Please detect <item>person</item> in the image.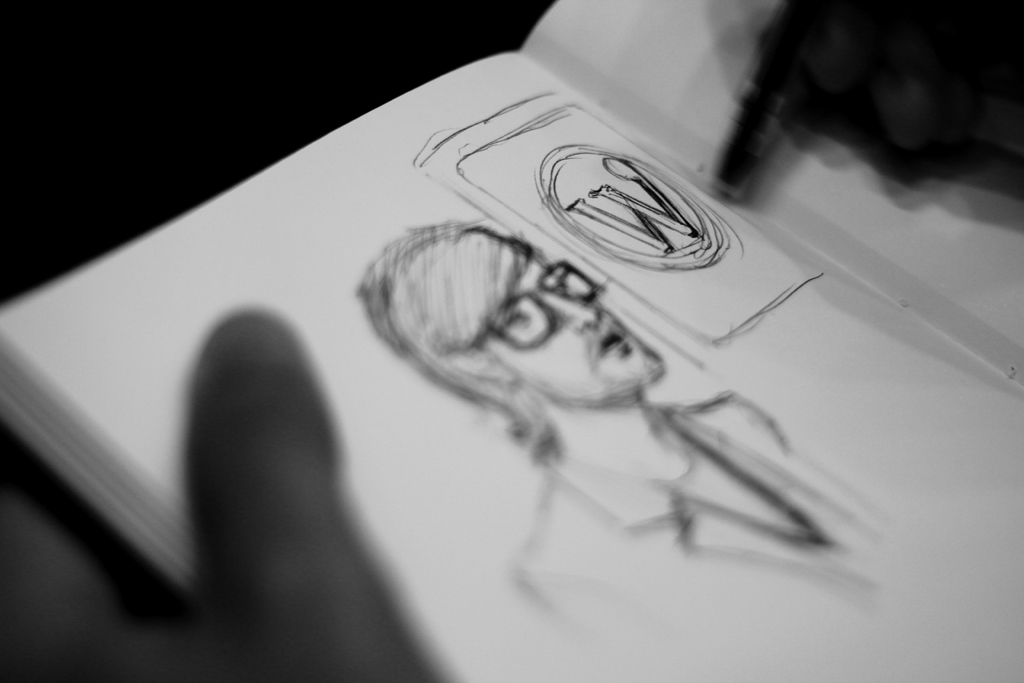
{"x1": 0, "y1": 0, "x2": 1023, "y2": 680}.
